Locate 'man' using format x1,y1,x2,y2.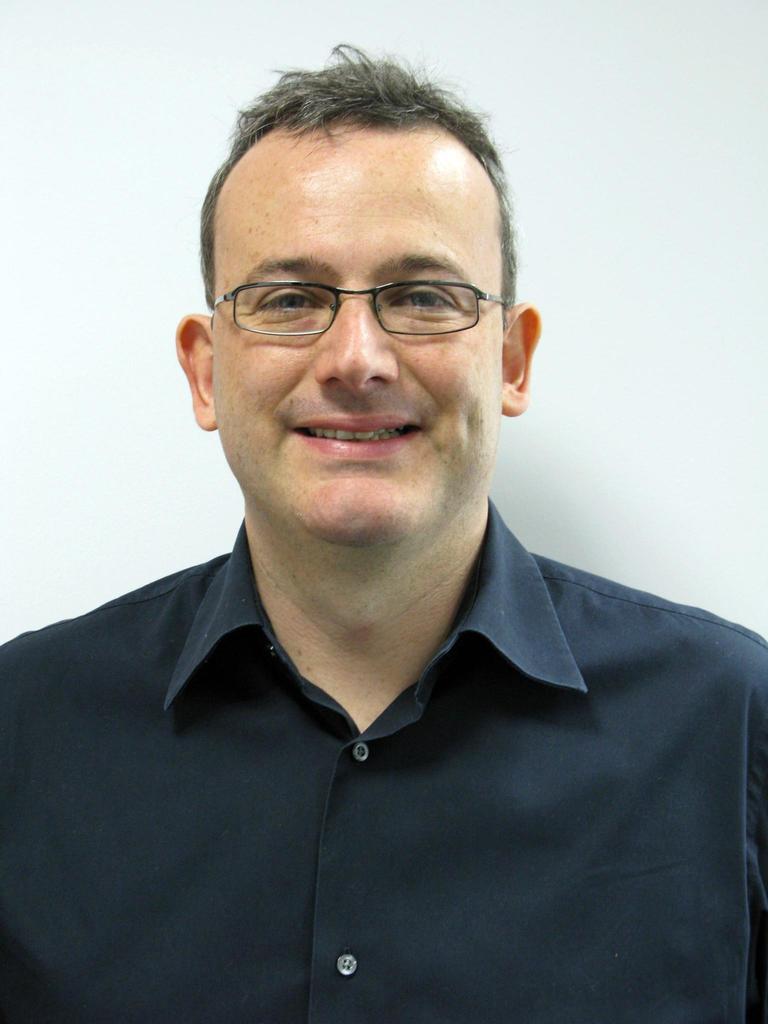
9,51,746,989.
